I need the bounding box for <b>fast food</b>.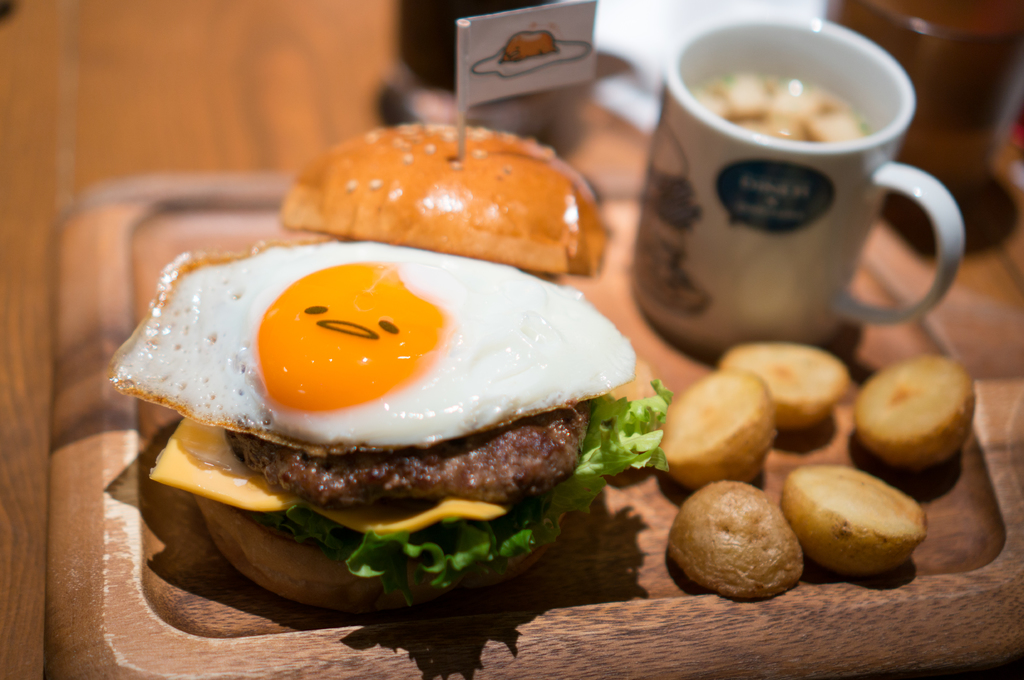
Here it is: 650:372:781:489.
